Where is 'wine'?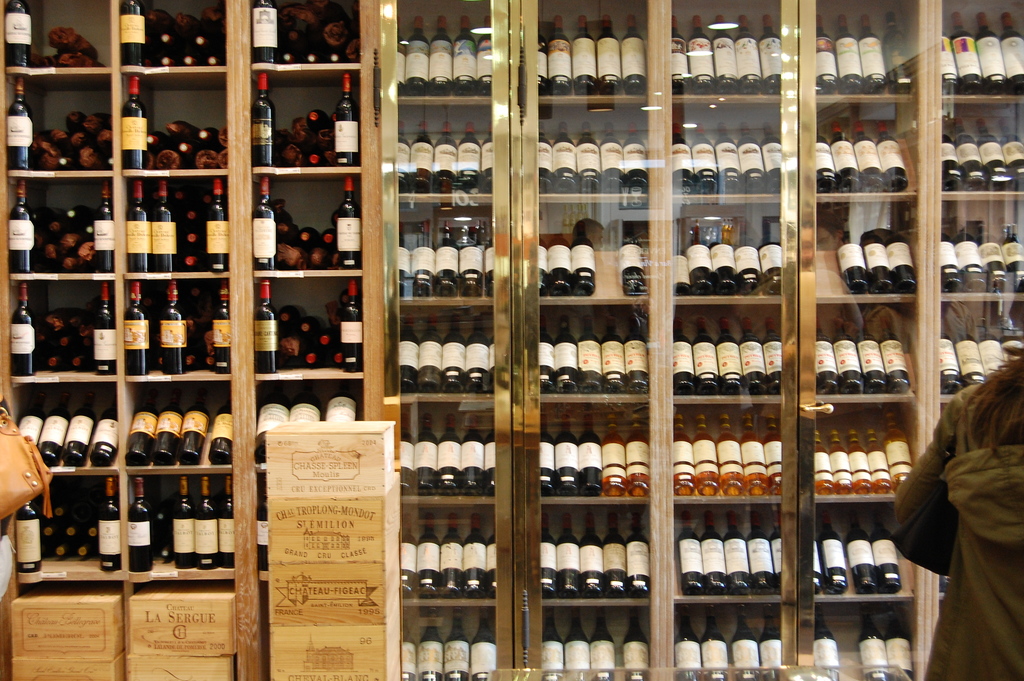
x1=7 y1=79 x2=27 y2=172.
